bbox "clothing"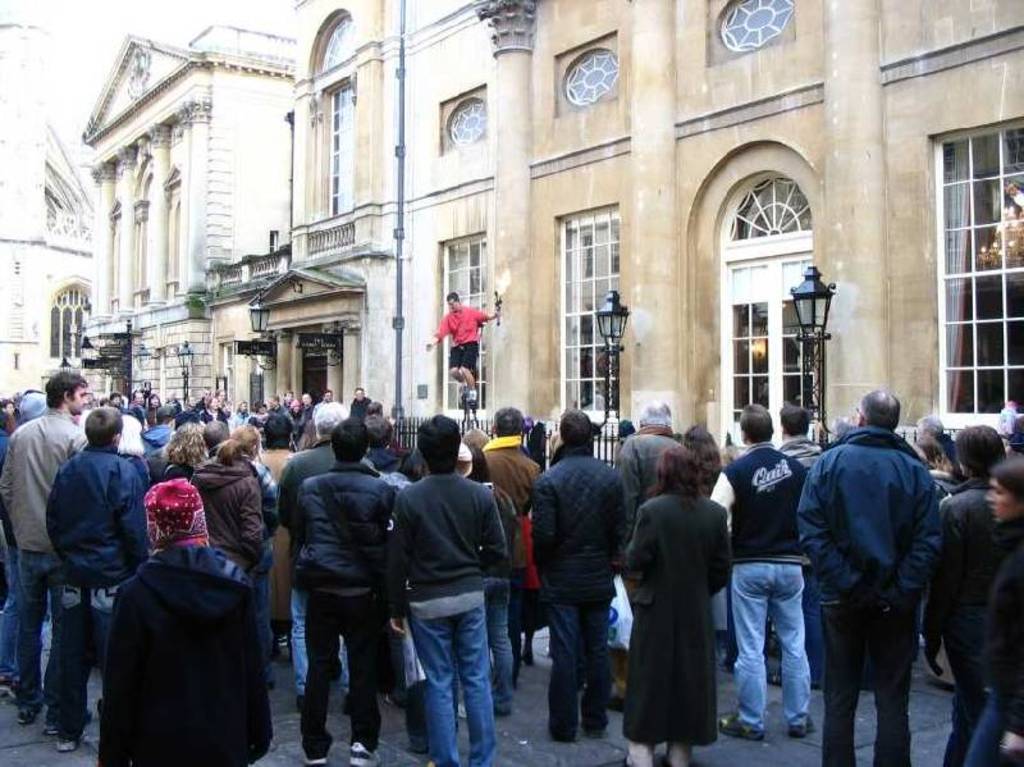
bbox(294, 446, 402, 753)
